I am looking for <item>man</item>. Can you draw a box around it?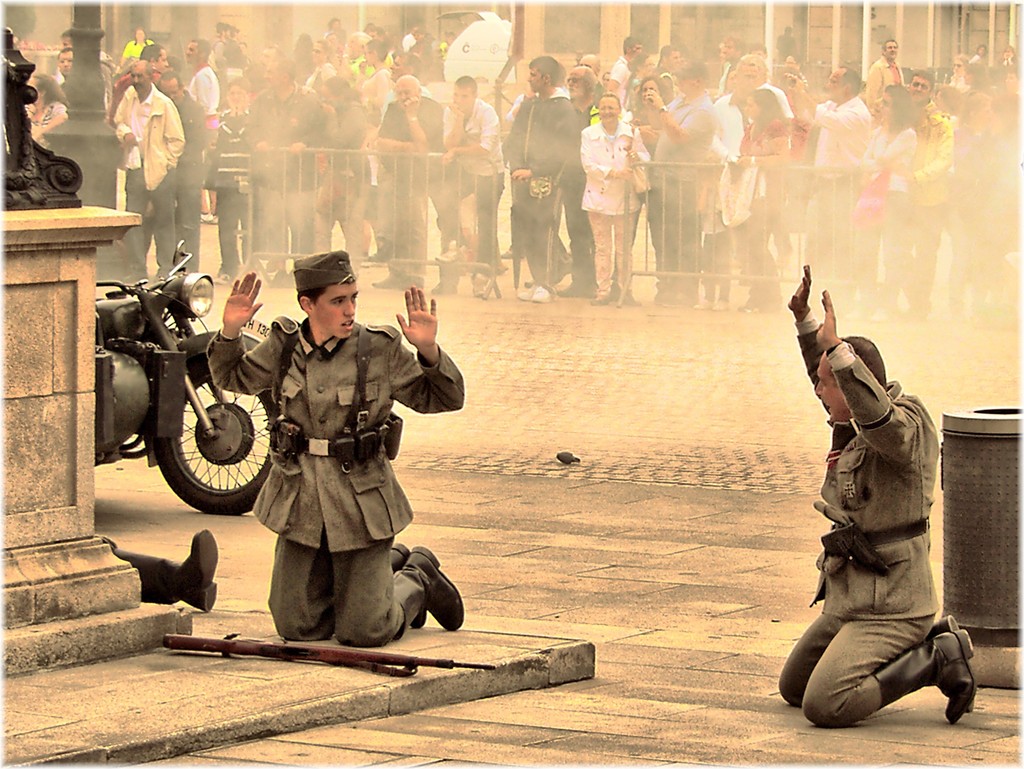
Sure, the bounding box is <region>237, 56, 329, 289</region>.
